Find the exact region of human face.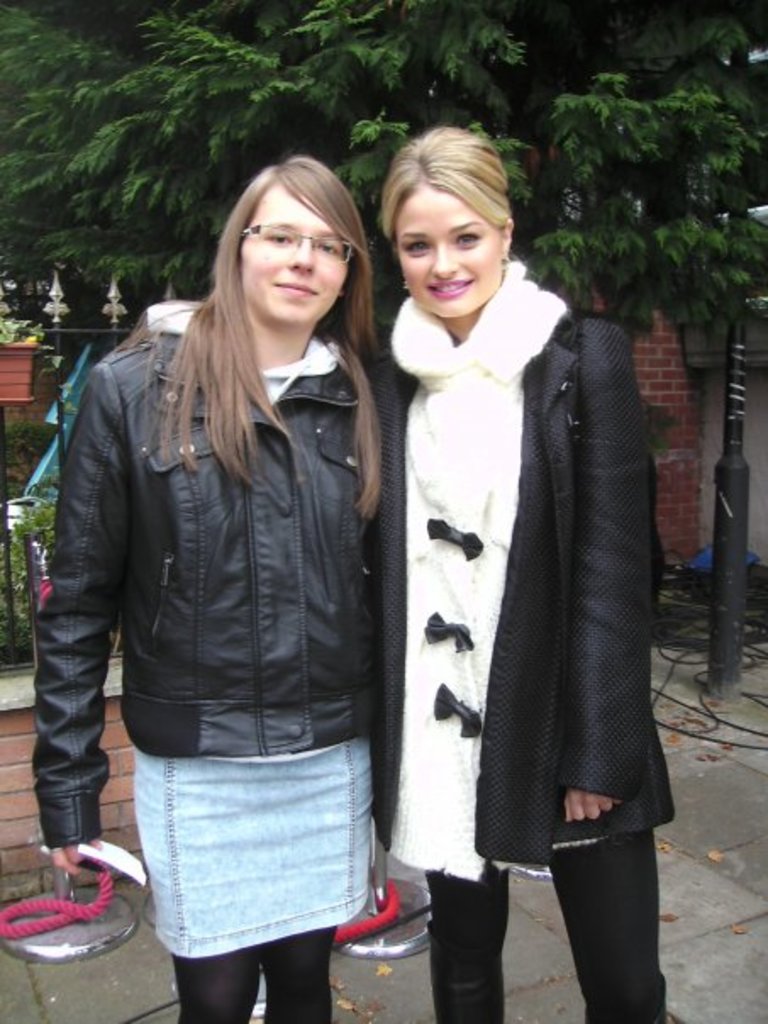
Exact region: (222,163,375,320).
